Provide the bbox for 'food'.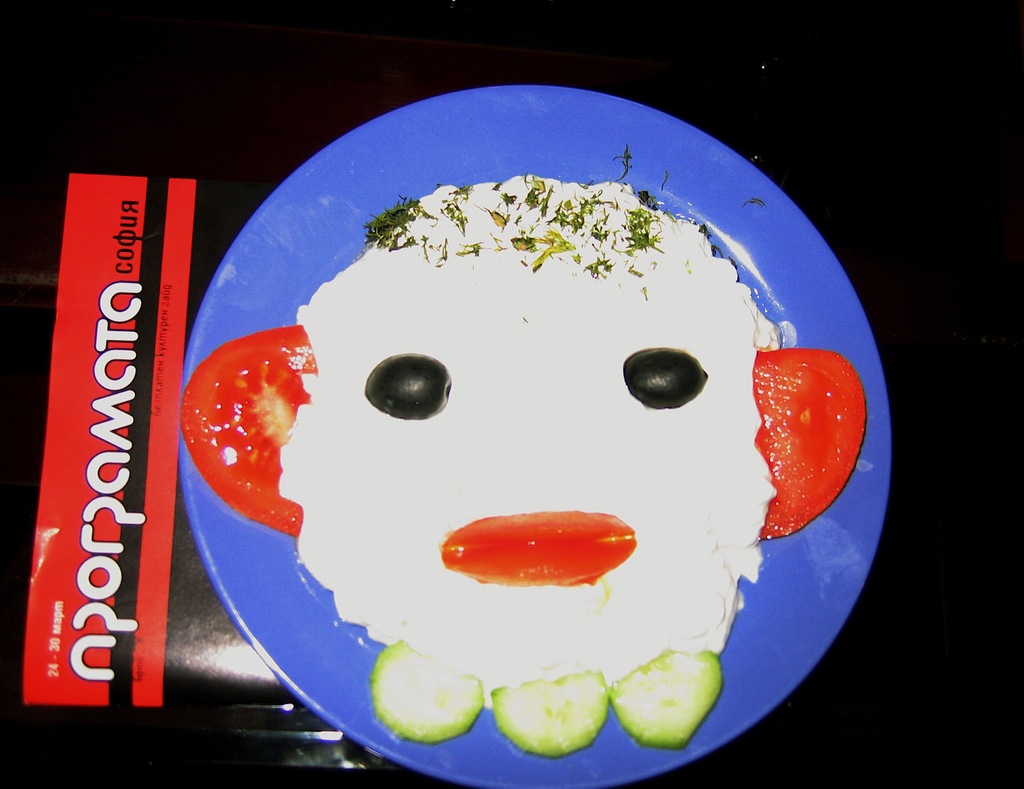
crop(368, 636, 488, 744).
